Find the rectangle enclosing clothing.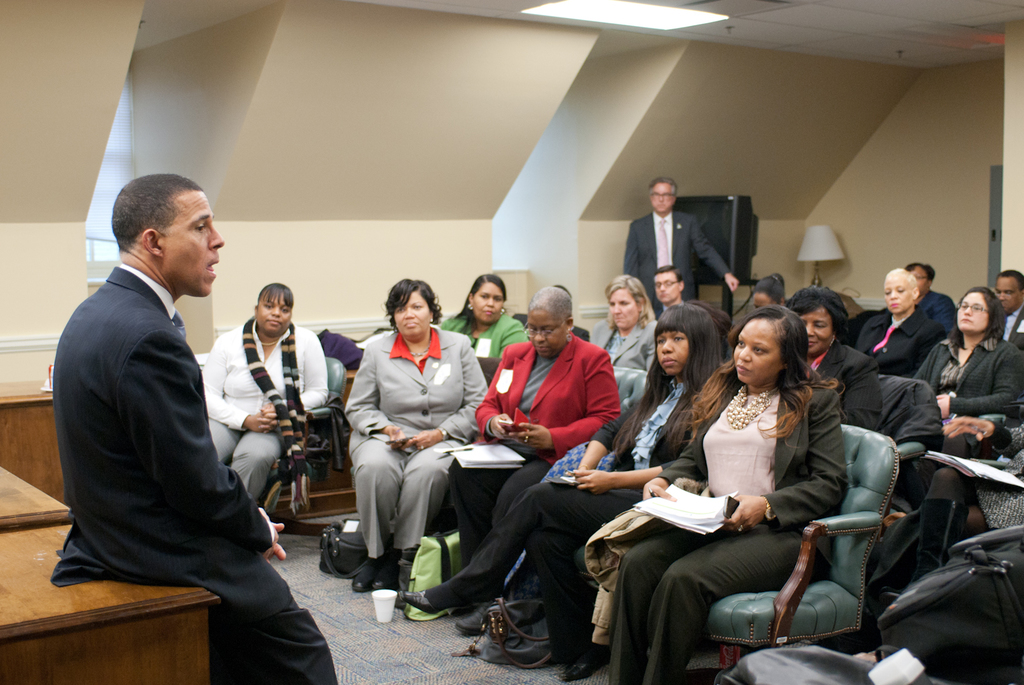
bbox=[328, 303, 482, 582].
